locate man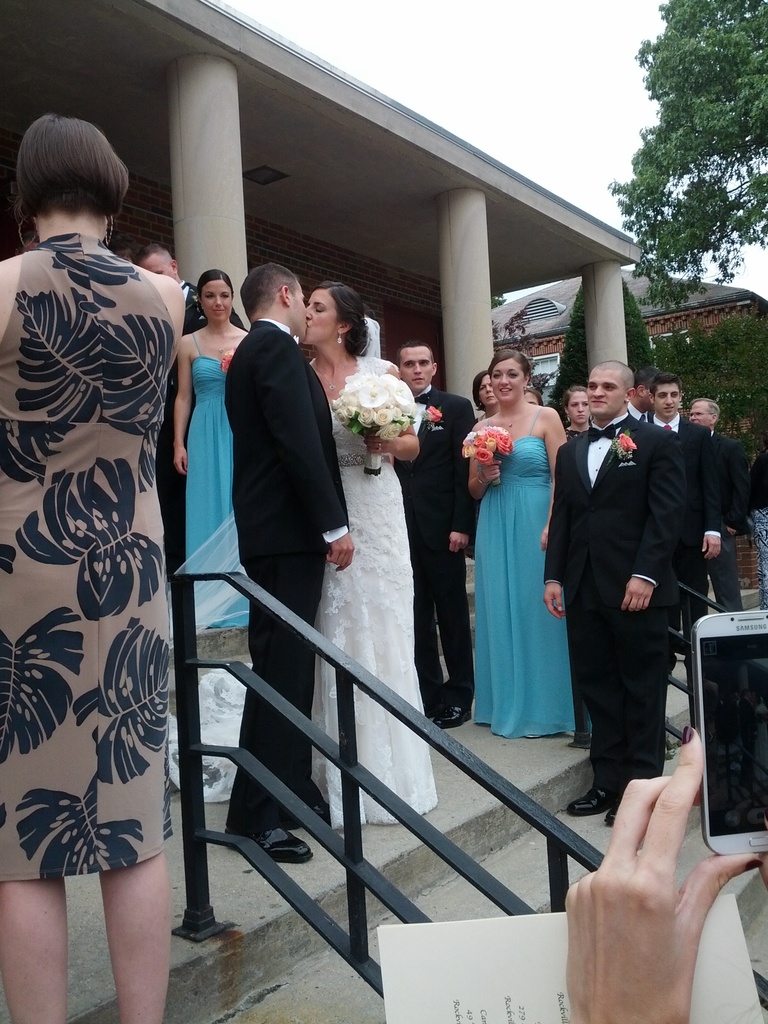
pyautogui.locateOnScreen(621, 368, 660, 428)
